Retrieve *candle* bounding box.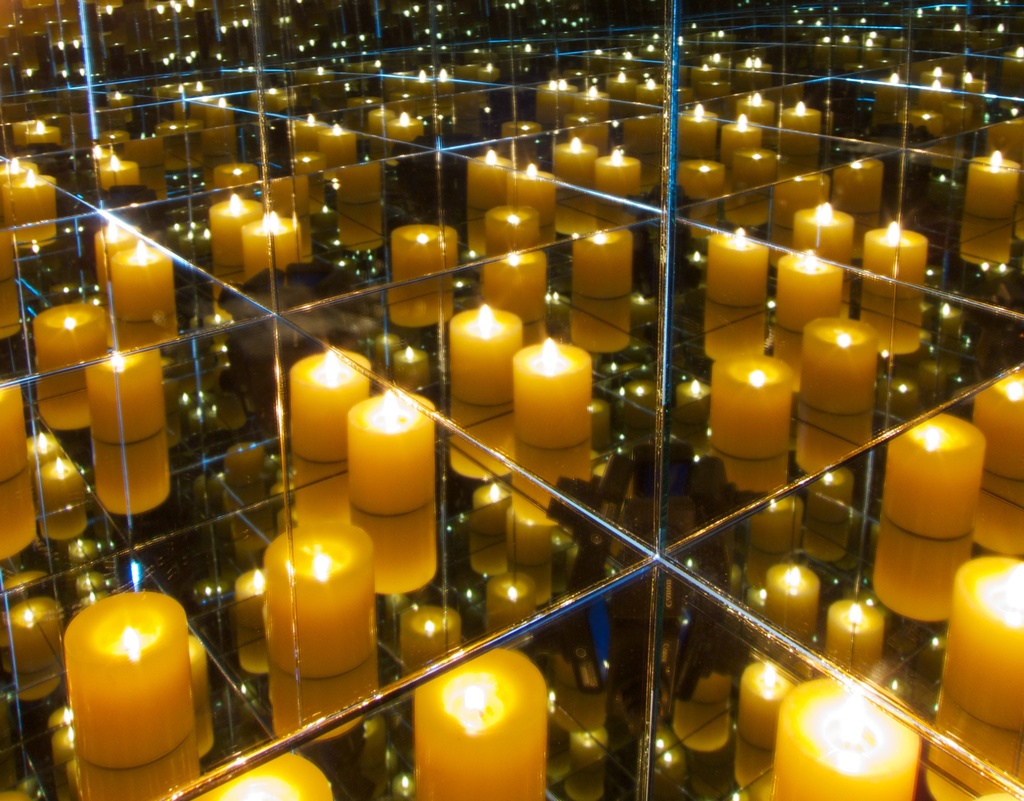
Bounding box: <bbox>796, 201, 853, 270</bbox>.
